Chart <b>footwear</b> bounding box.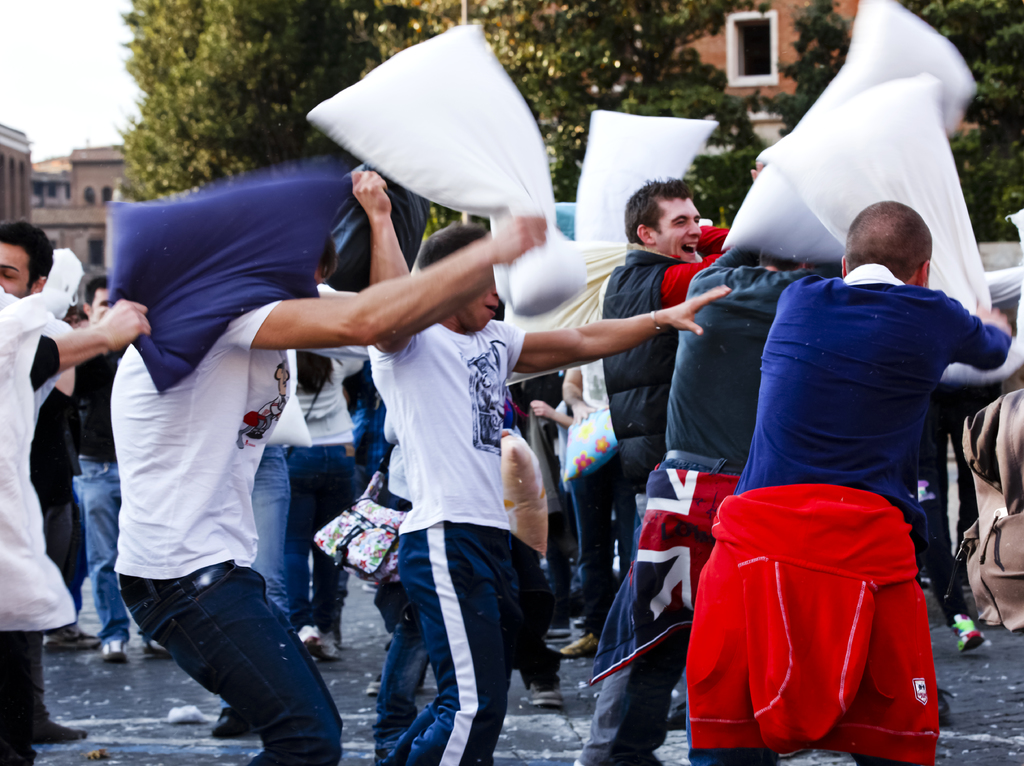
Charted: locate(100, 629, 129, 667).
